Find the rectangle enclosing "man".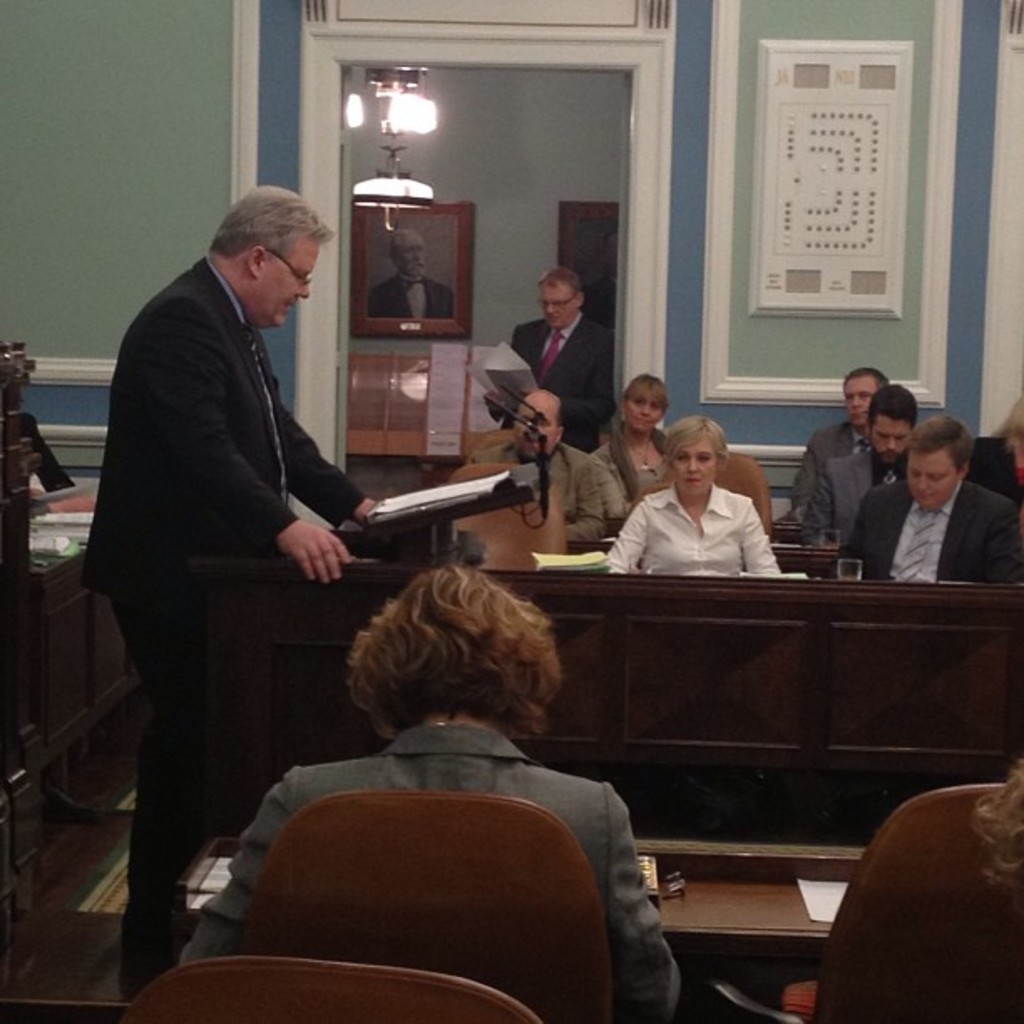
[843,398,999,609].
